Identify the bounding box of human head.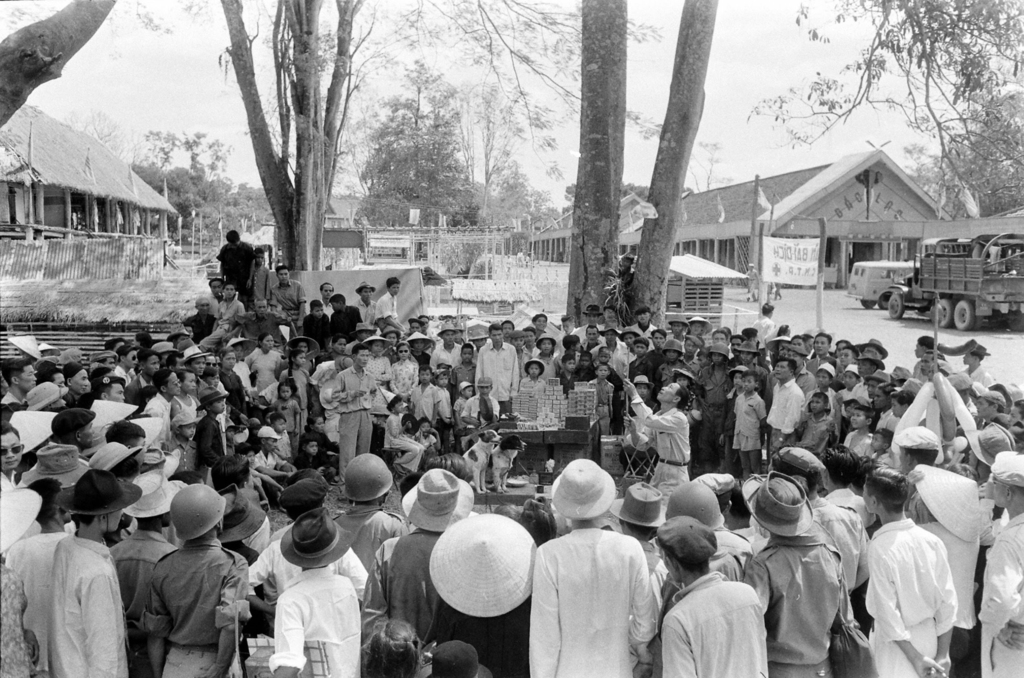
l=225, t=426, r=237, b=442.
